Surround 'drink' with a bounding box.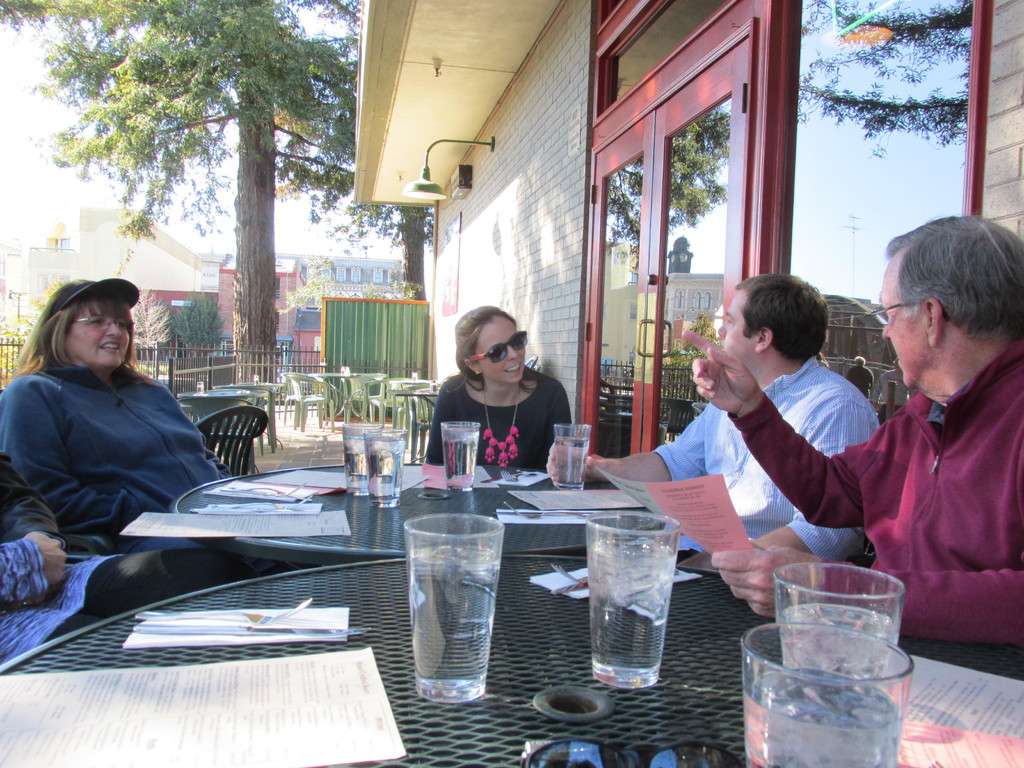
773,606,899,691.
